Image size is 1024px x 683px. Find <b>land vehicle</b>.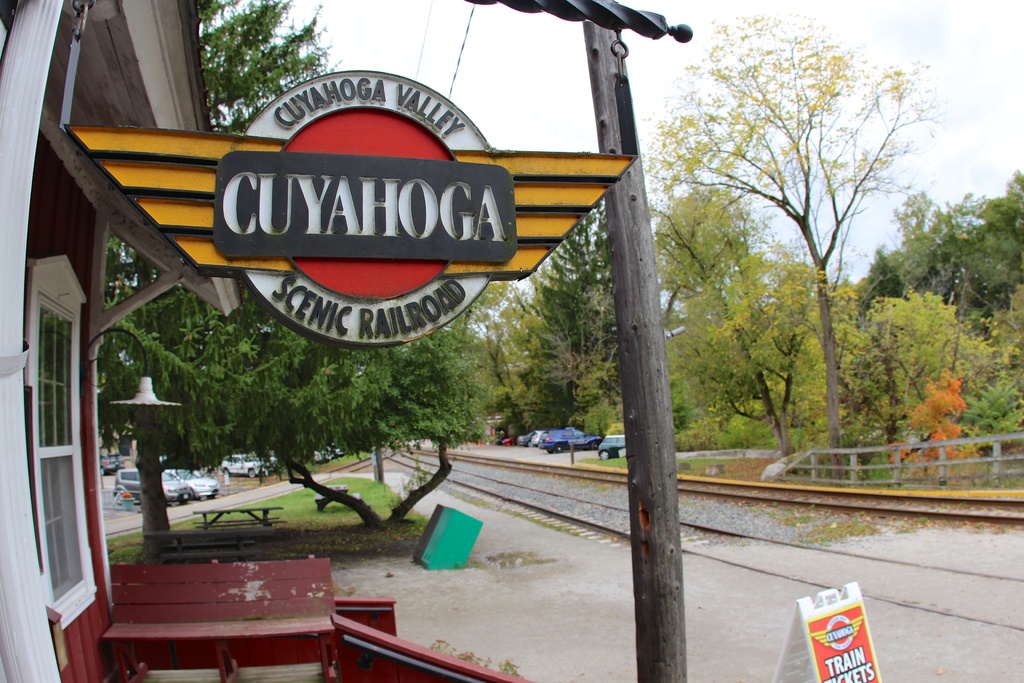
536, 427, 600, 452.
